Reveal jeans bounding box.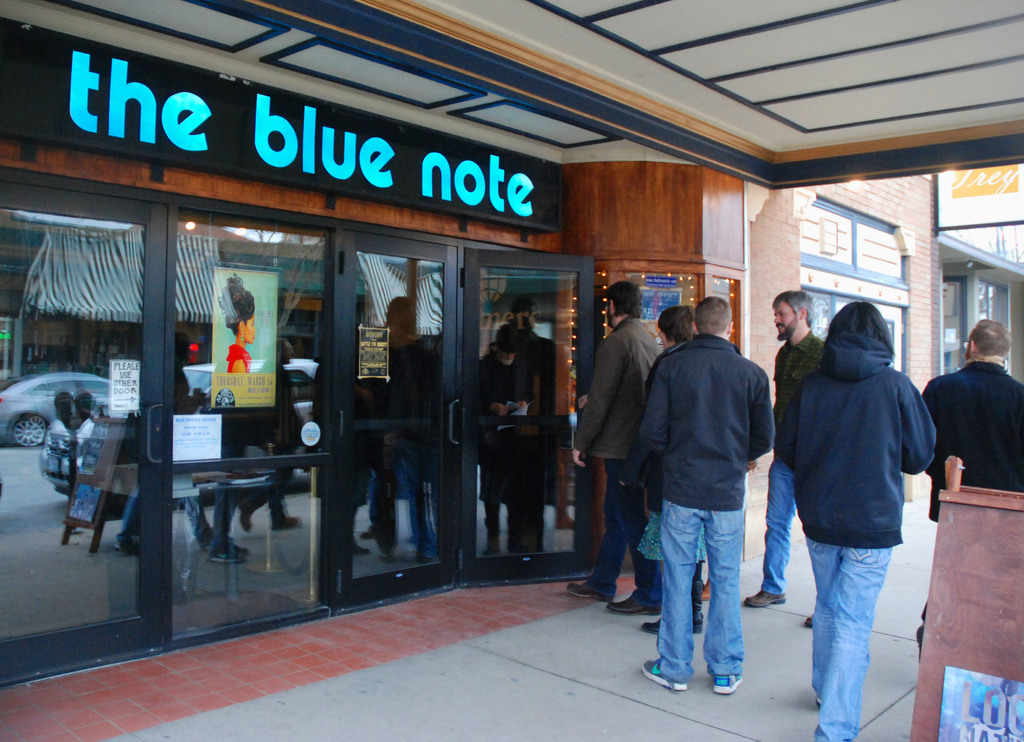
Revealed: {"left": 805, "top": 535, "right": 897, "bottom": 741}.
